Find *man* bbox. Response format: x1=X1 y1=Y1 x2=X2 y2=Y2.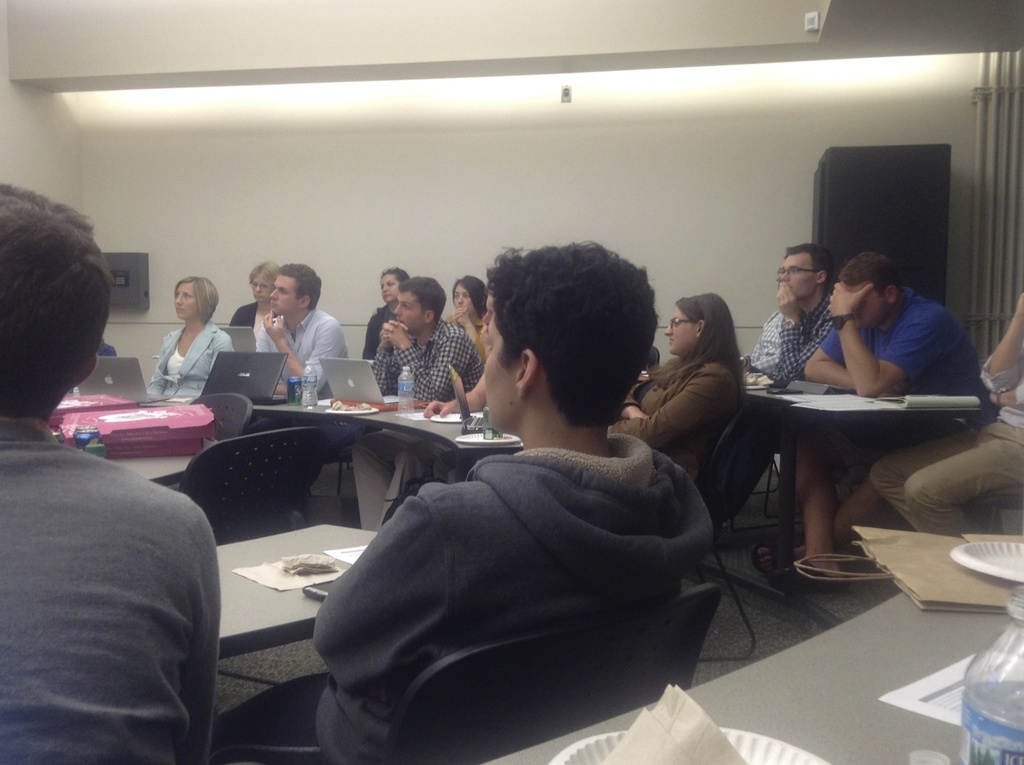
x1=759 y1=239 x2=839 y2=387.
